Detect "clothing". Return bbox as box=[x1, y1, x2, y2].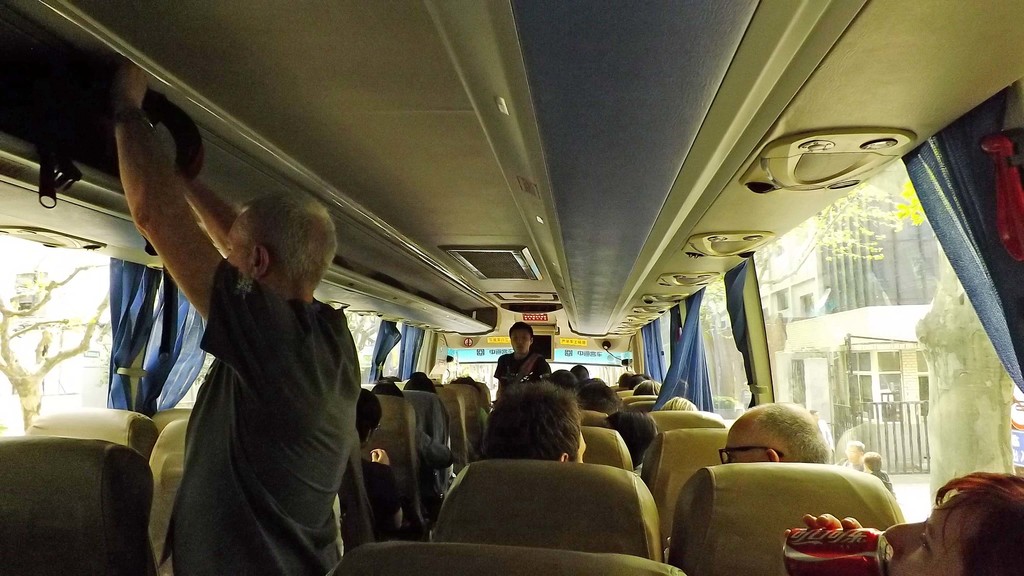
box=[145, 195, 374, 575].
